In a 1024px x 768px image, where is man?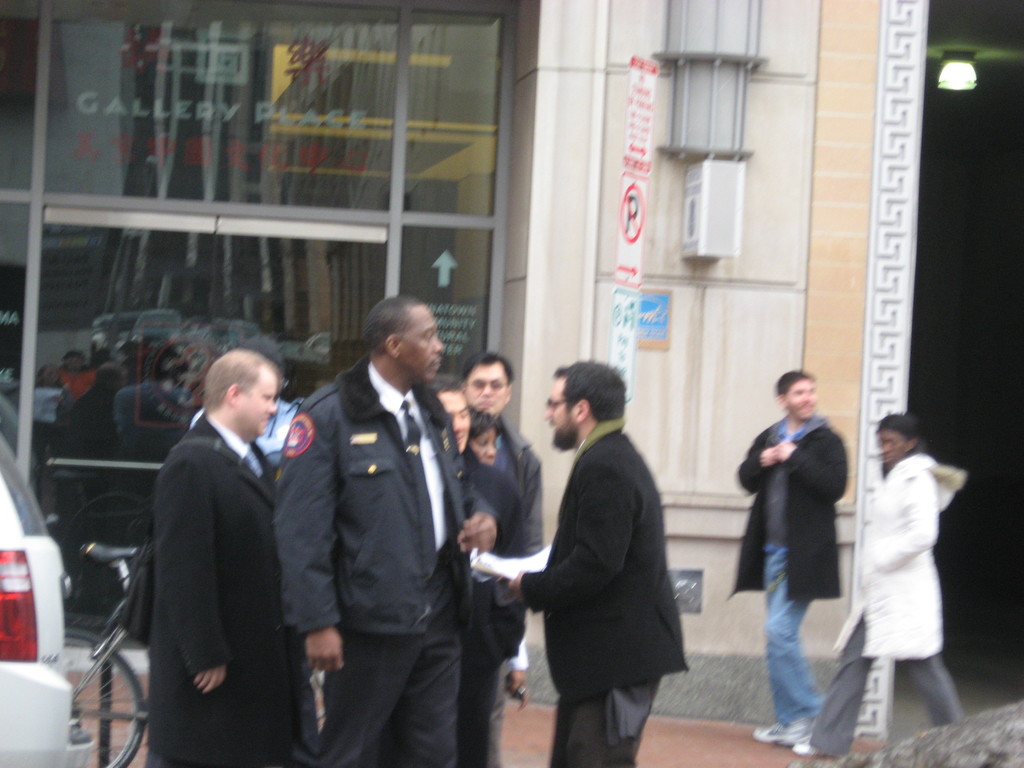
locate(719, 360, 852, 760).
